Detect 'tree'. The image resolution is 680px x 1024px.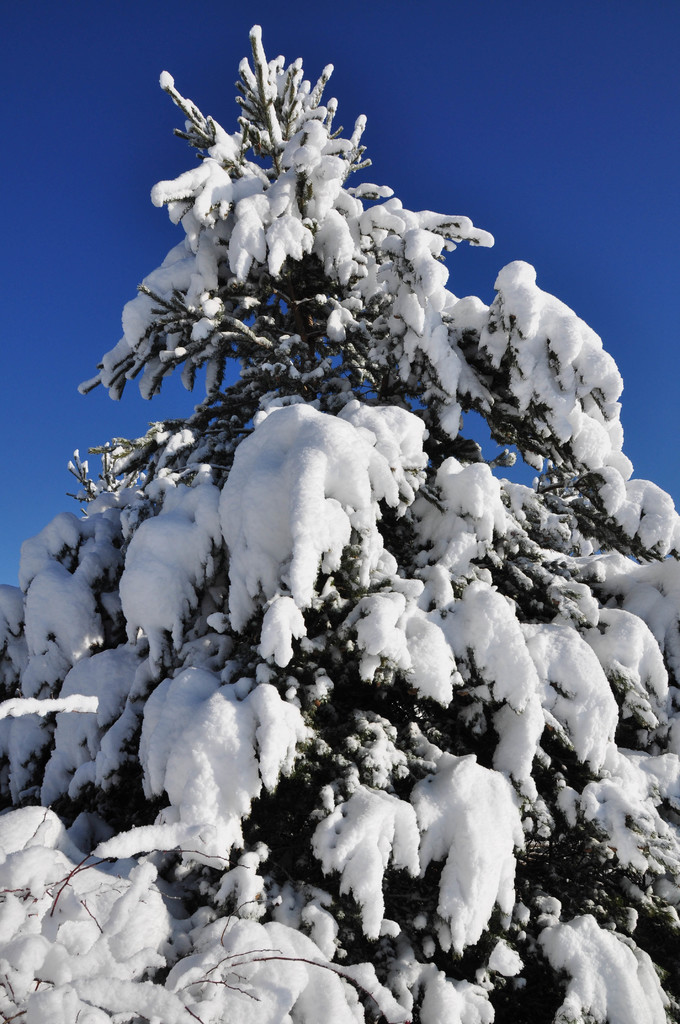
<region>0, 20, 678, 1020</region>.
